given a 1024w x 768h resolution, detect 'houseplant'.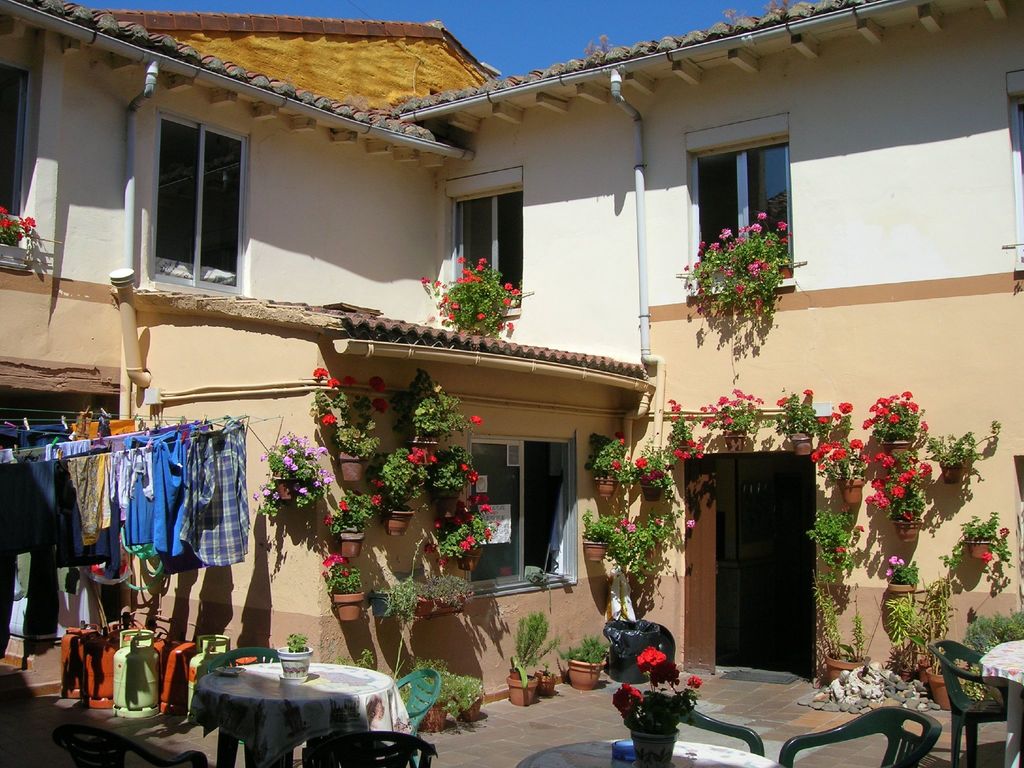
246 426 328 514.
